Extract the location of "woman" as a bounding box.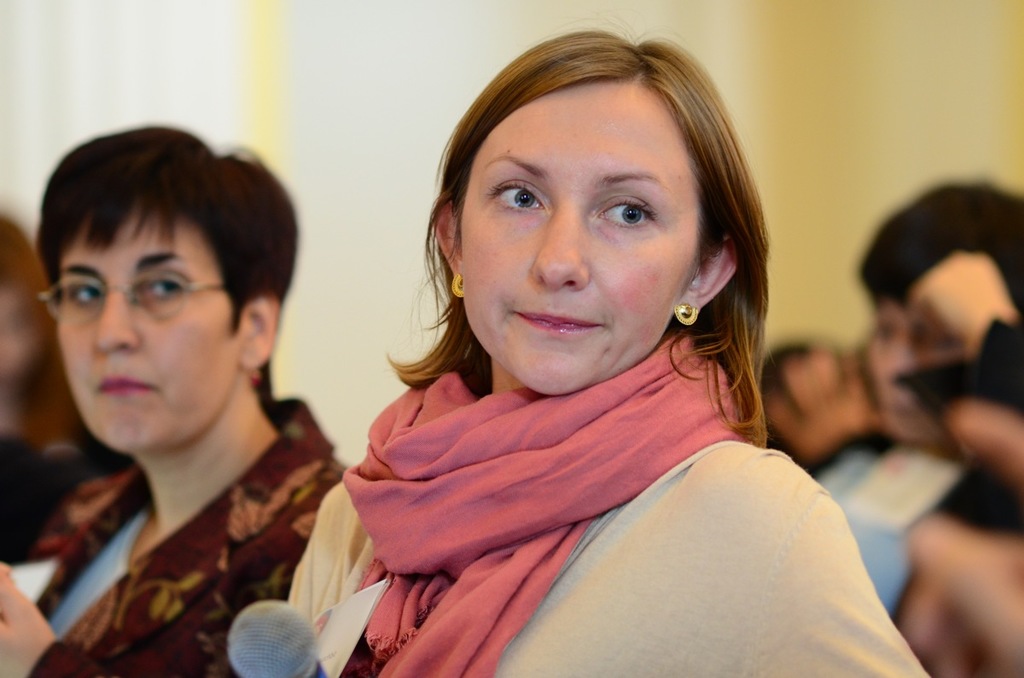
rect(253, 52, 864, 670).
